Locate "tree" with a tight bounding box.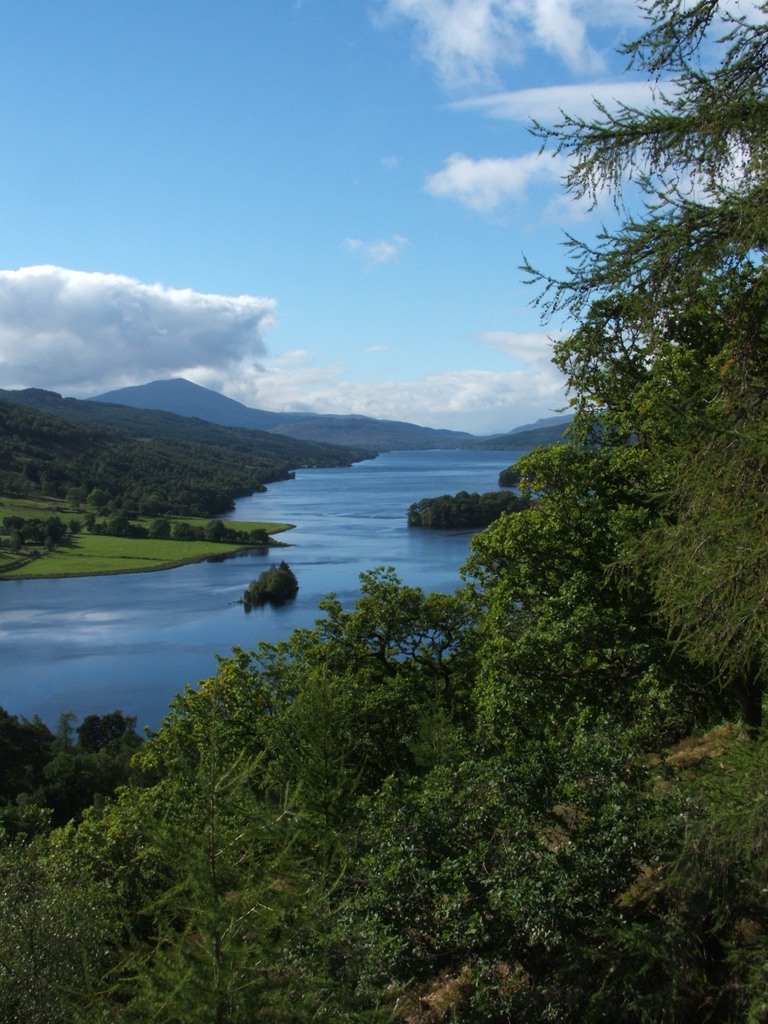
pyautogui.locateOnScreen(96, 515, 145, 542).
